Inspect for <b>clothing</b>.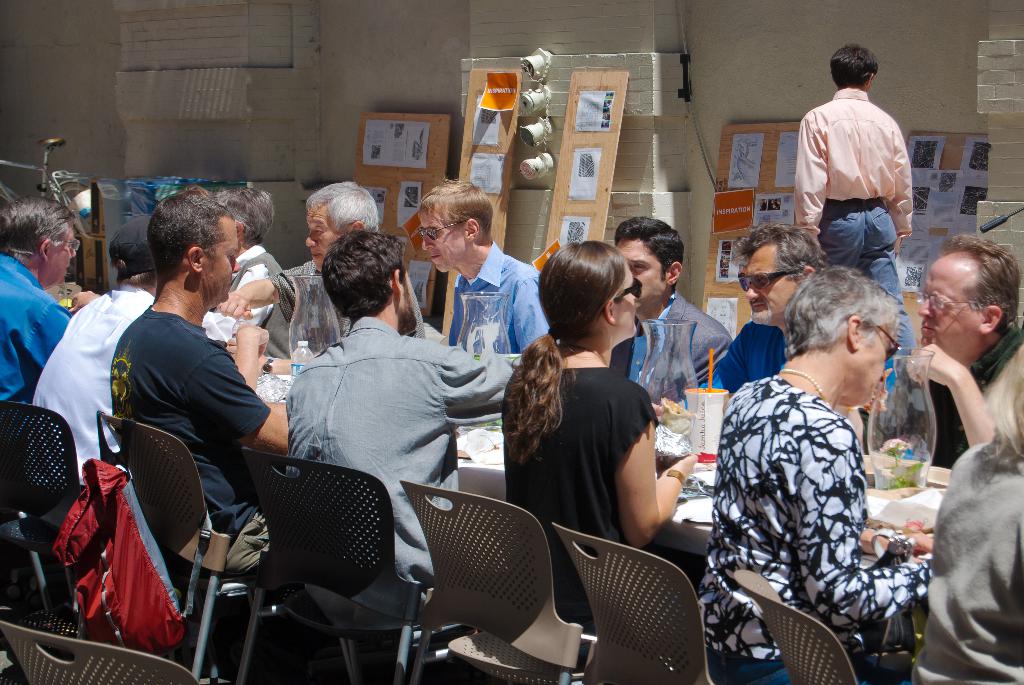
Inspection: pyautogui.locateOnScreen(904, 316, 1023, 477).
